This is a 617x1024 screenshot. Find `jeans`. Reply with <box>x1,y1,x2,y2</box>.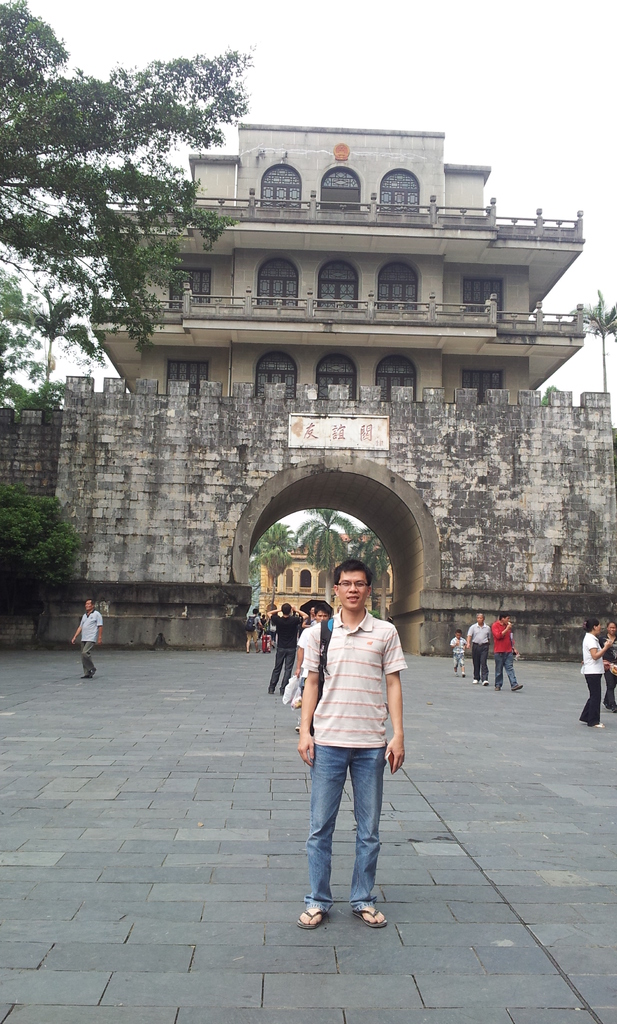
<box>275,643,295,685</box>.
